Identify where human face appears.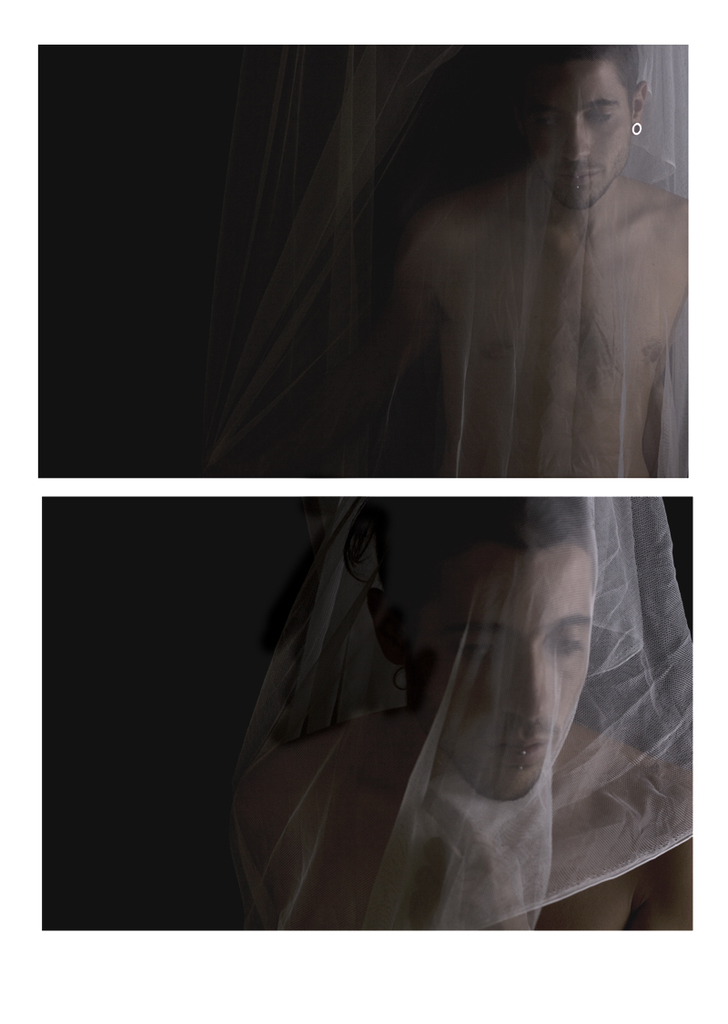
Appears at box(535, 54, 633, 208).
